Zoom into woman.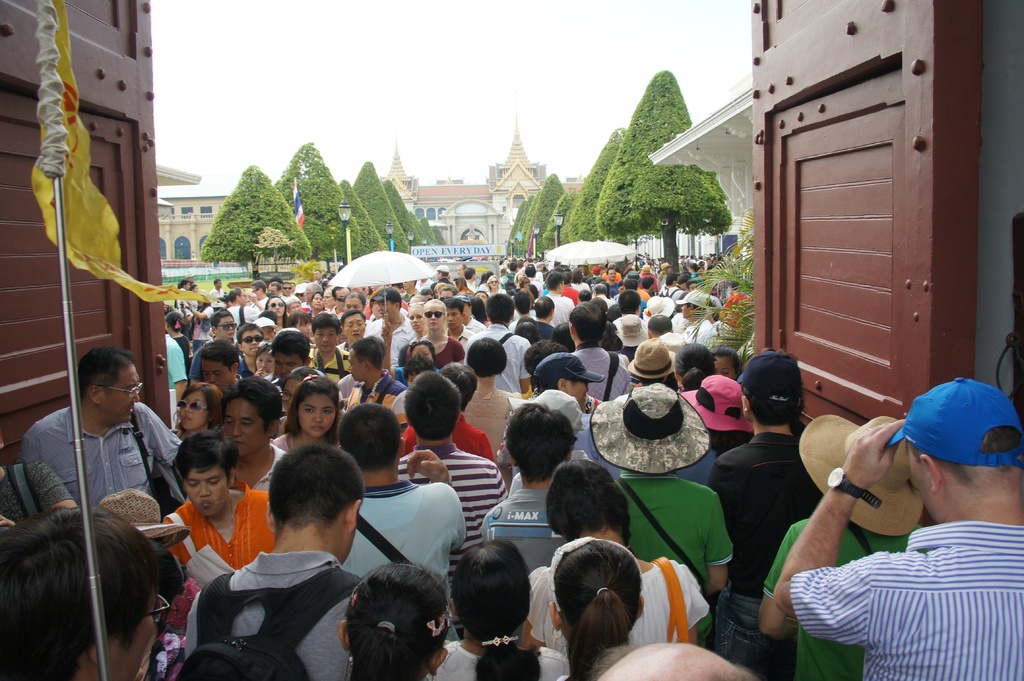
Zoom target: (left=271, top=366, right=327, bottom=440).
